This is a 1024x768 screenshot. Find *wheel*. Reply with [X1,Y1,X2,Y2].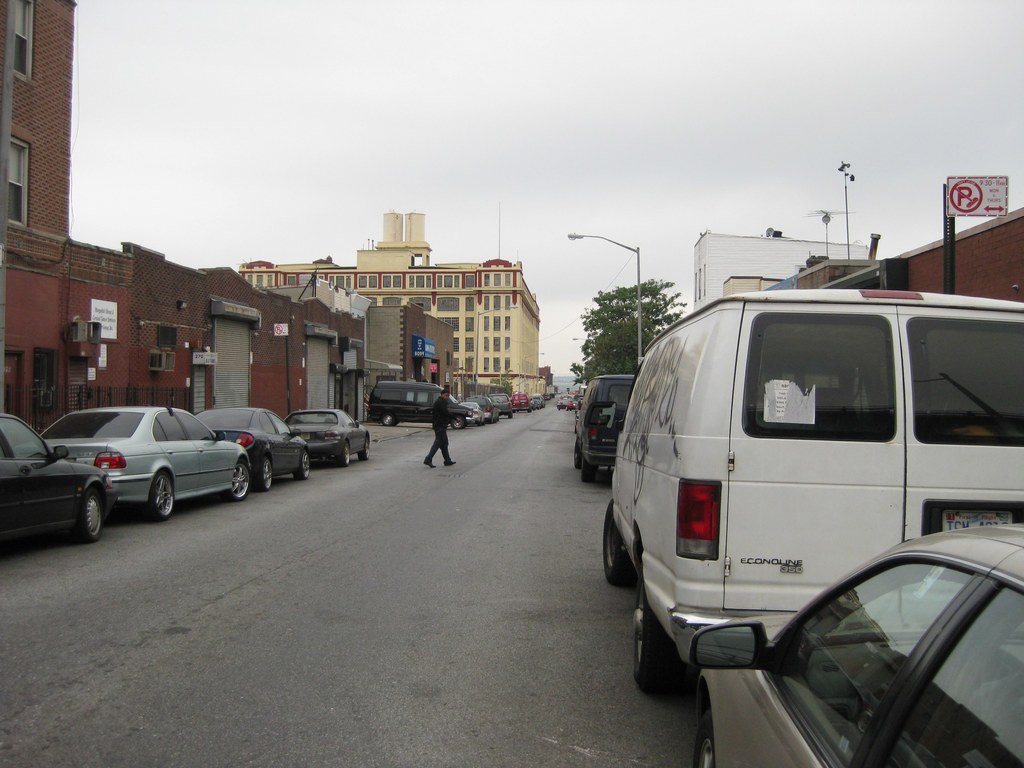
[571,437,582,469].
